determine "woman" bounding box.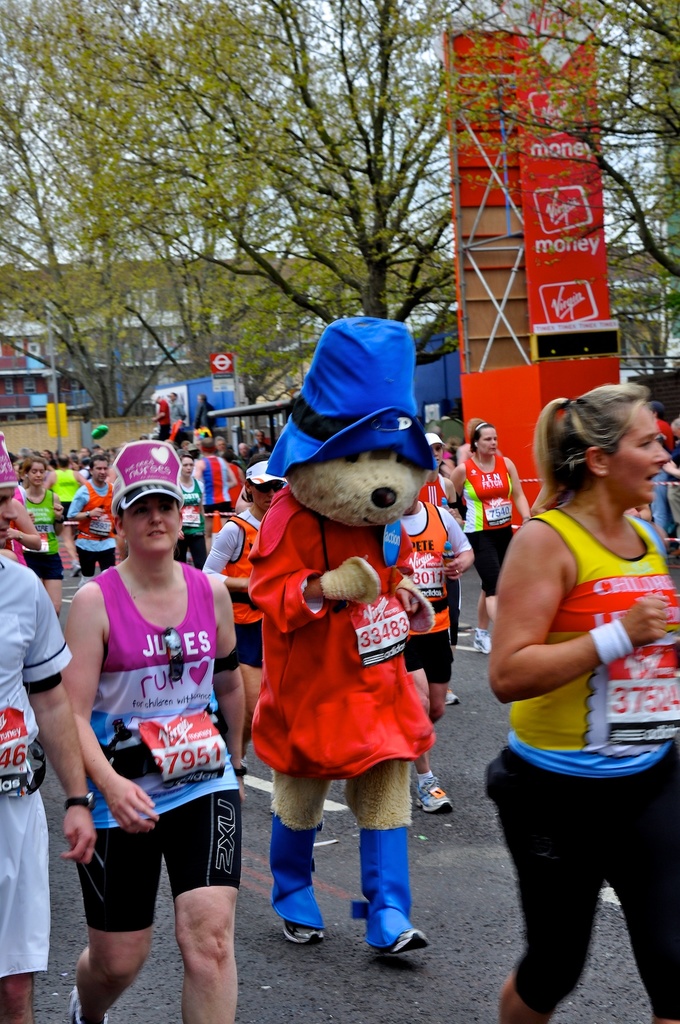
Determined: BBox(472, 388, 672, 1011).
